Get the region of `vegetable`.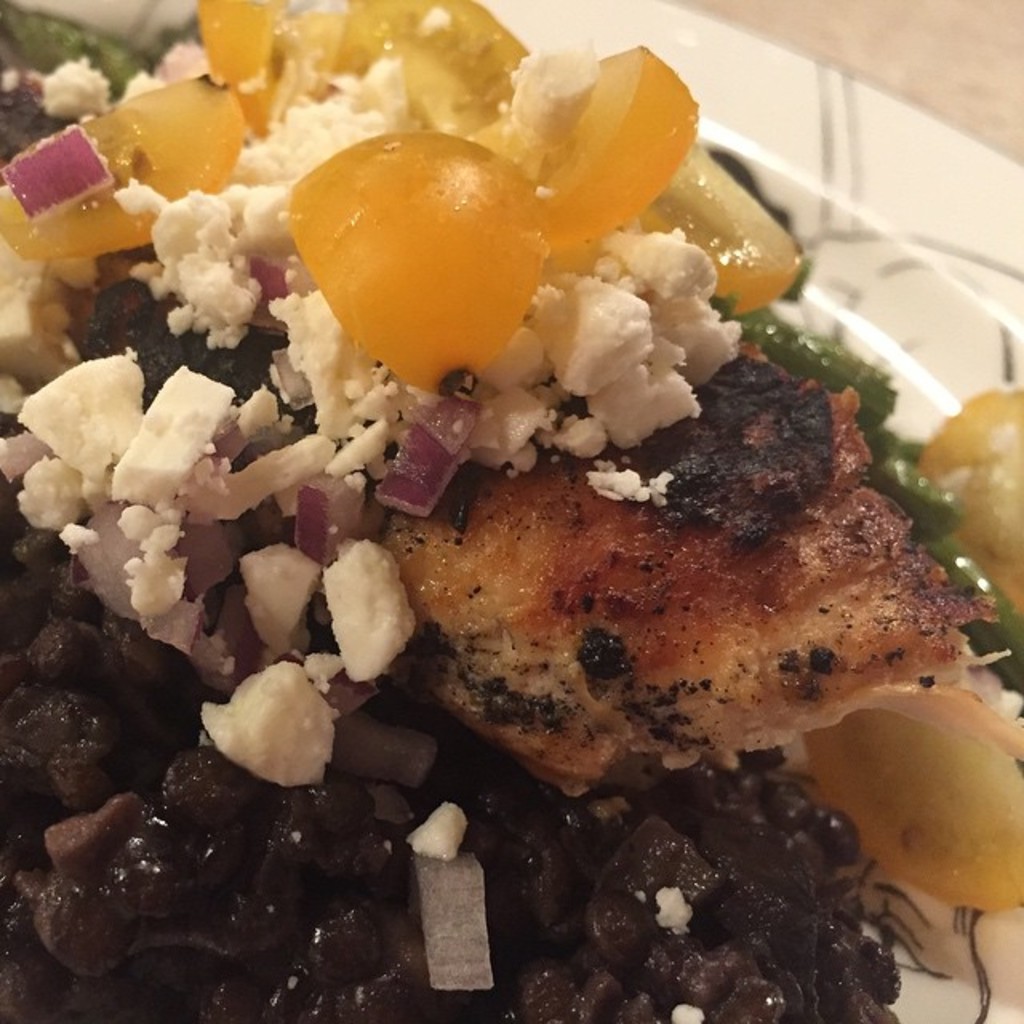
(243, 250, 306, 310).
